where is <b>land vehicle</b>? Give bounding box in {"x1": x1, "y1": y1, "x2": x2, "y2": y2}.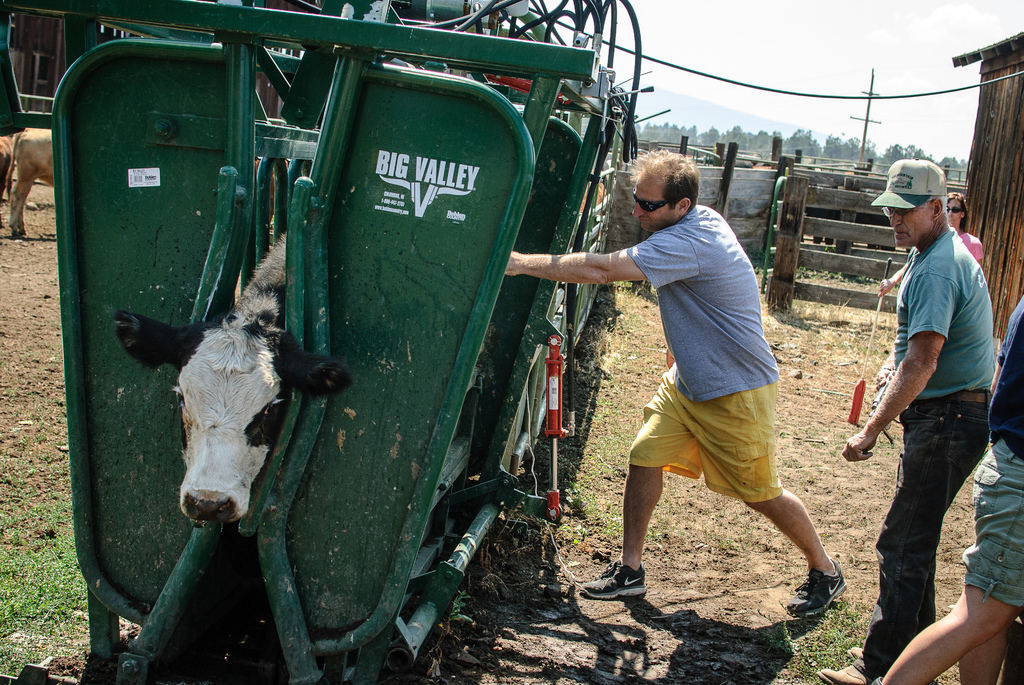
{"x1": 0, "y1": 0, "x2": 752, "y2": 658}.
